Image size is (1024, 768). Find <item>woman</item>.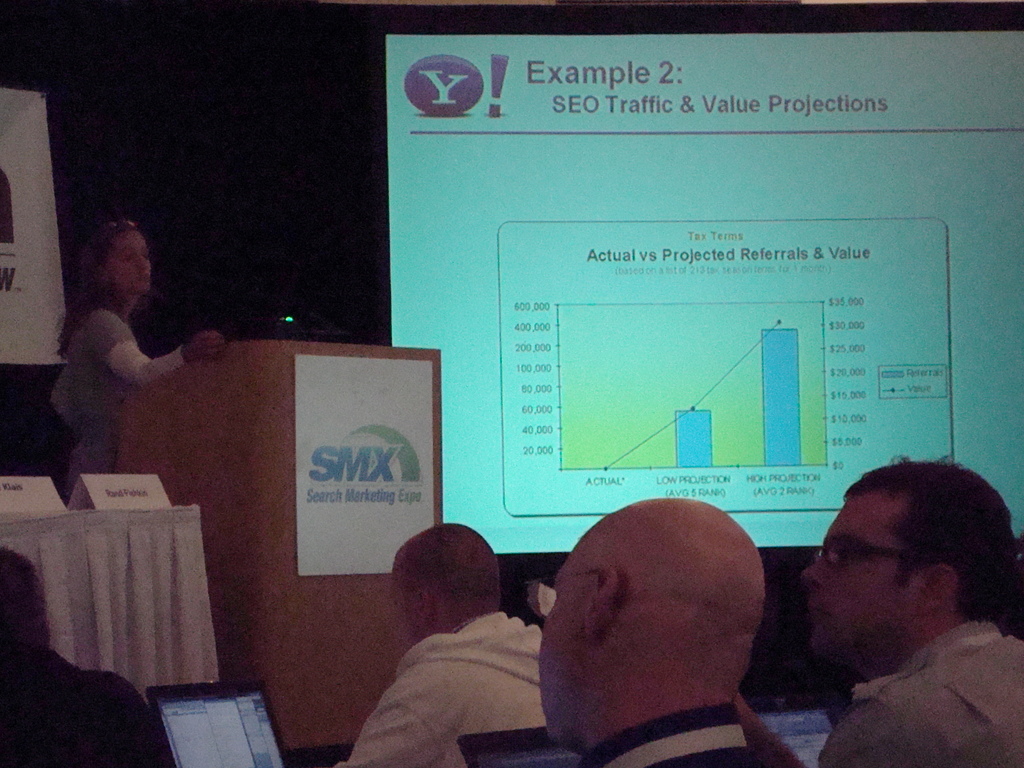
x1=29 y1=189 x2=230 y2=541.
